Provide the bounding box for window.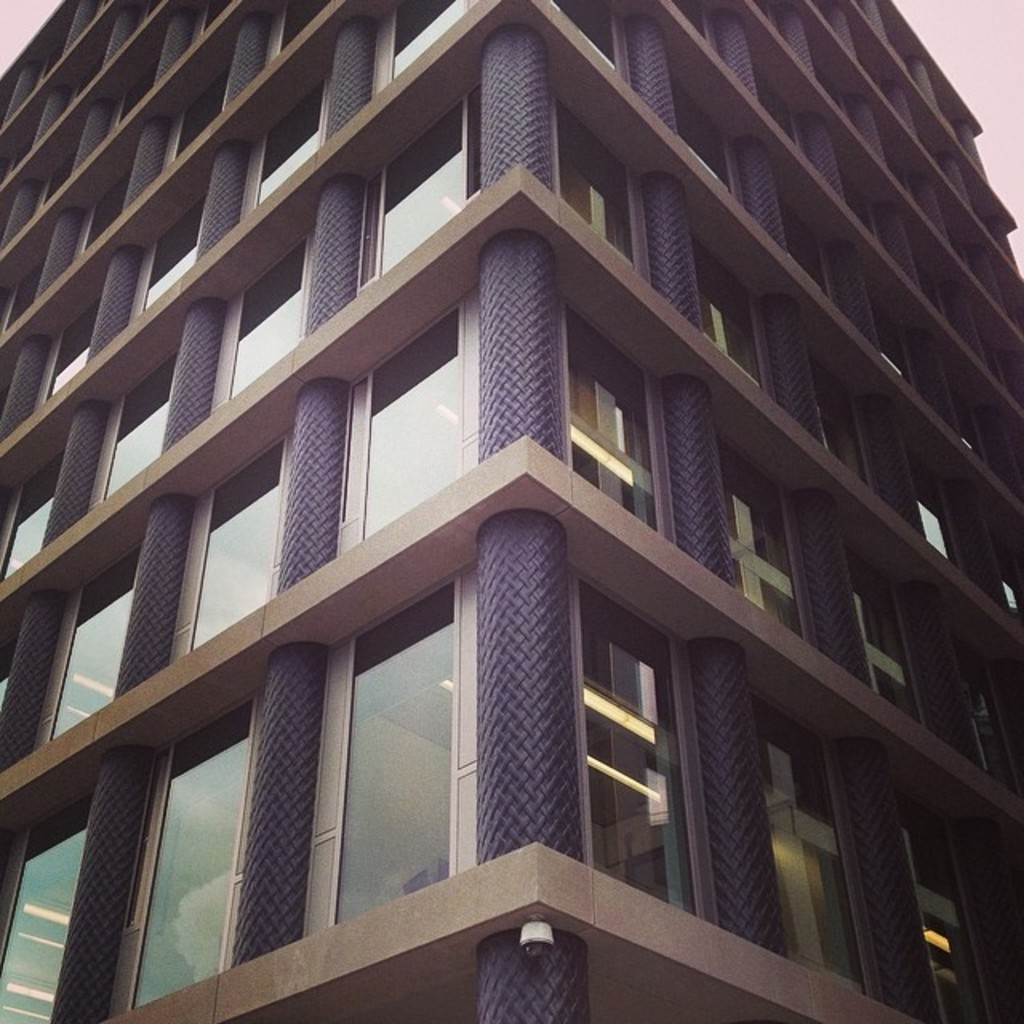
Rect(778, 195, 826, 296).
